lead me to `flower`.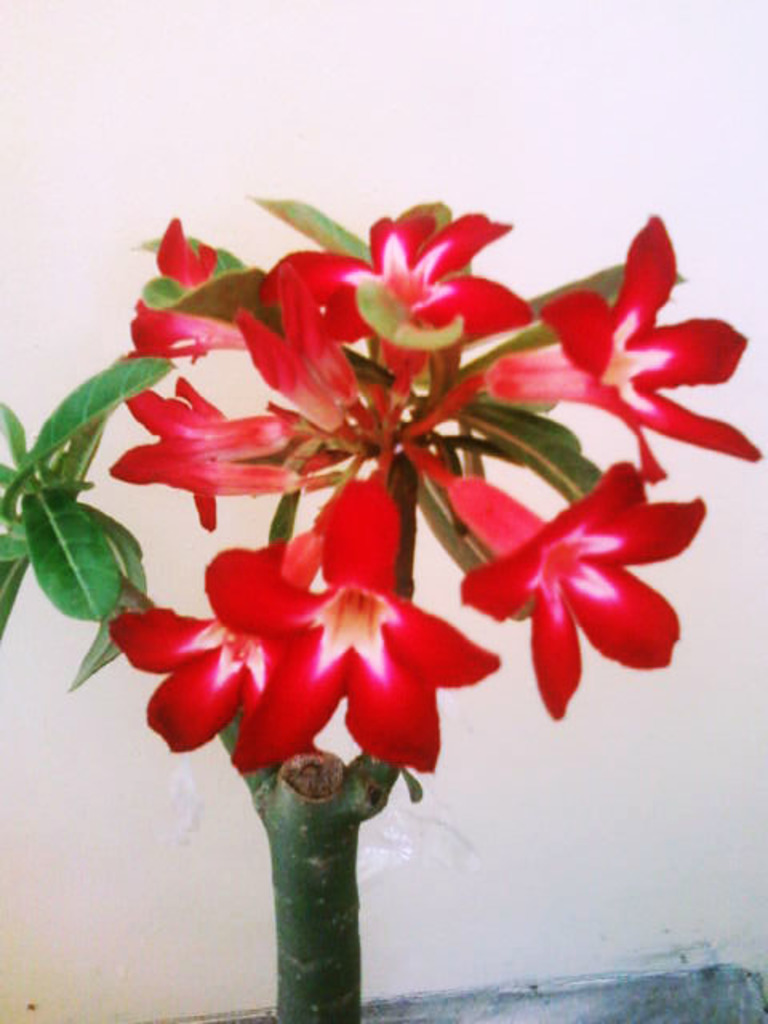
Lead to (x1=256, y1=202, x2=538, y2=410).
